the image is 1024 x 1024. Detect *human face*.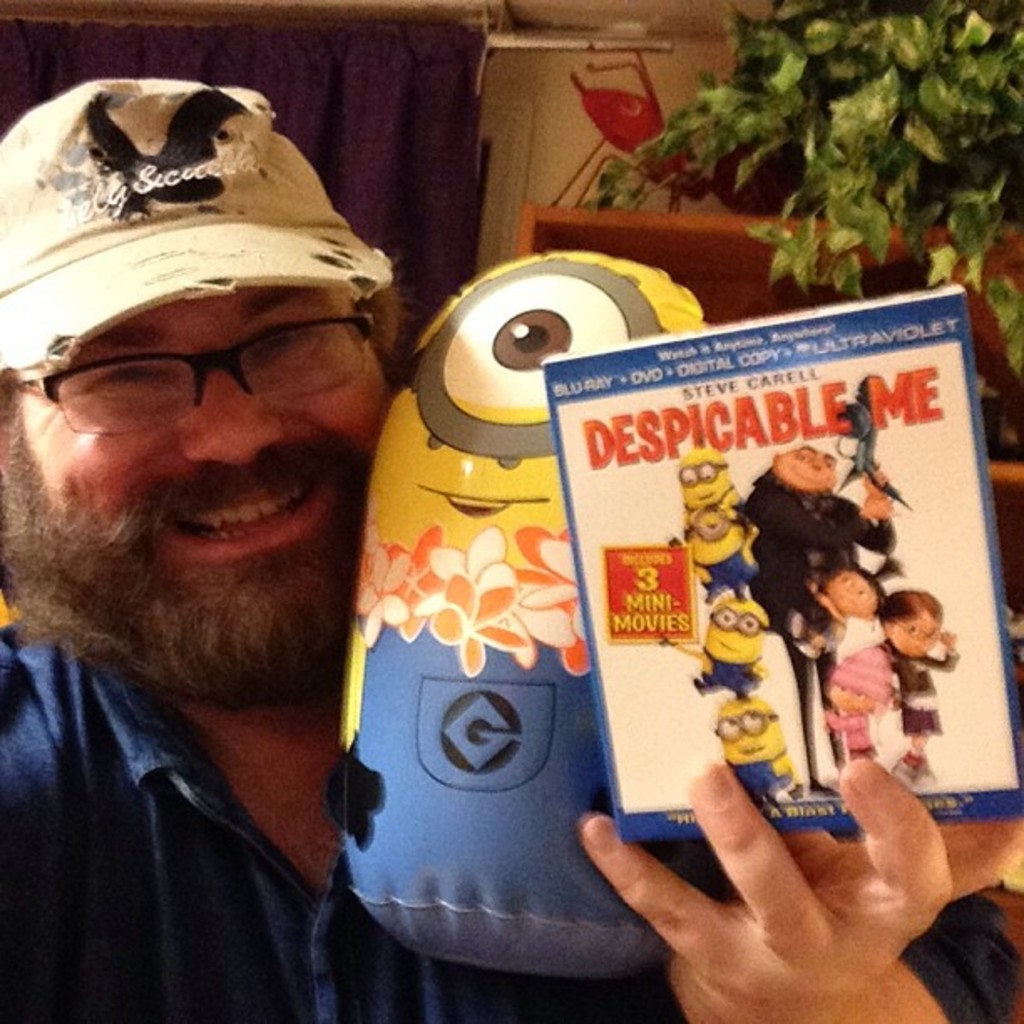
Detection: pyautogui.locateOnScreen(773, 447, 840, 495).
